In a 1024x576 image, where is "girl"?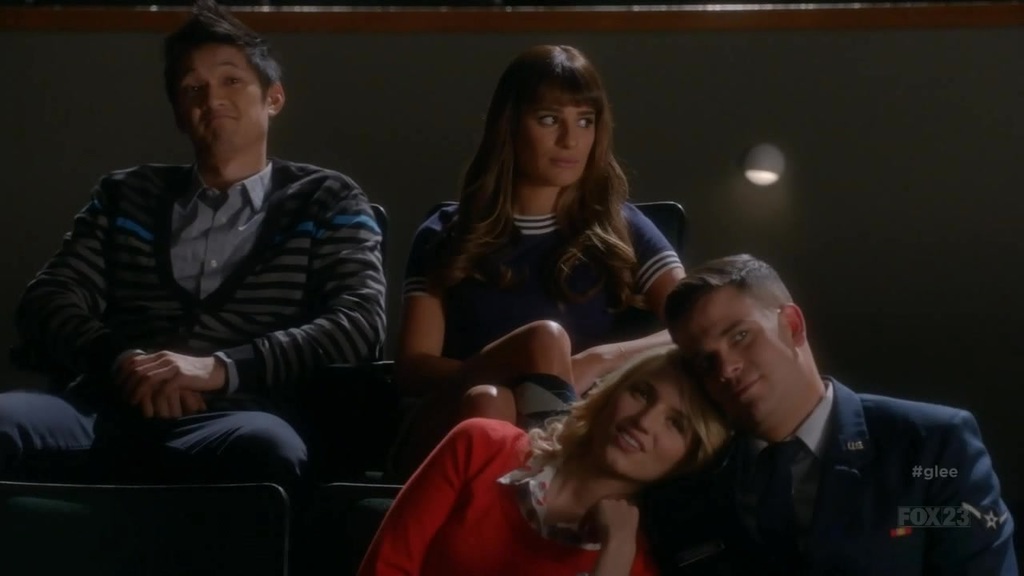
[401, 41, 687, 434].
